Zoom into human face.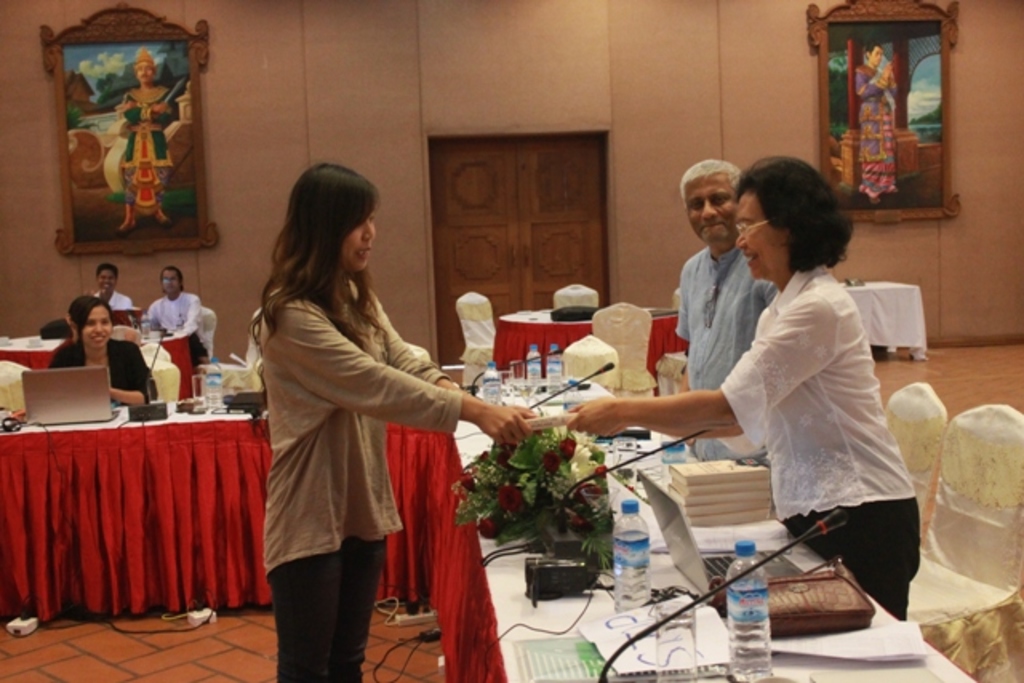
Zoom target: bbox=(162, 270, 179, 299).
